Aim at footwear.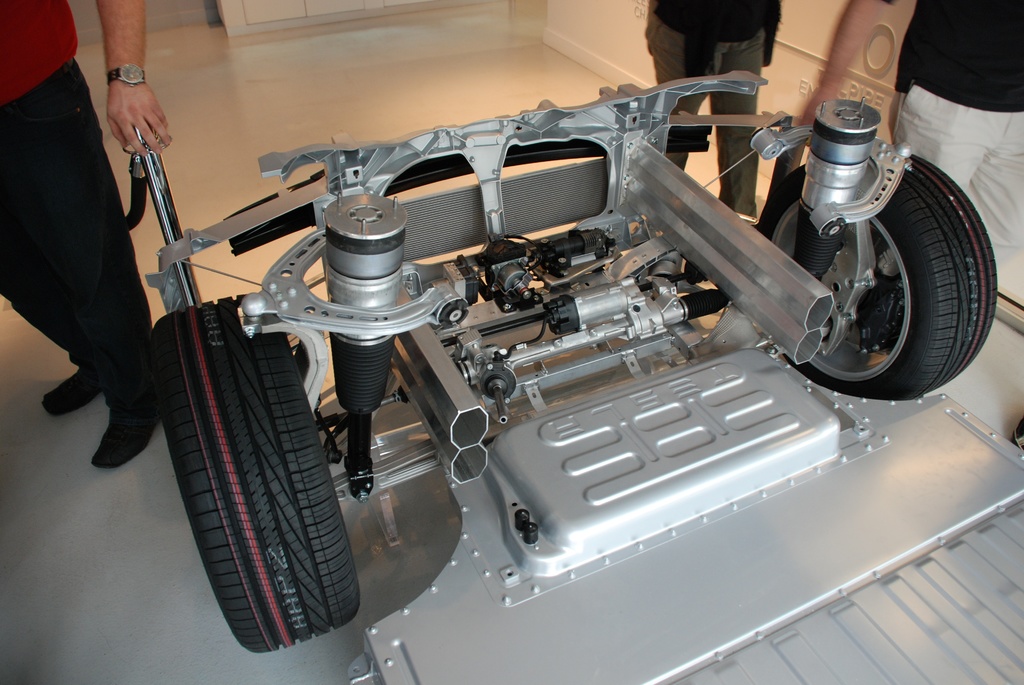
Aimed at l=42, t=366, r=105, b=421.
